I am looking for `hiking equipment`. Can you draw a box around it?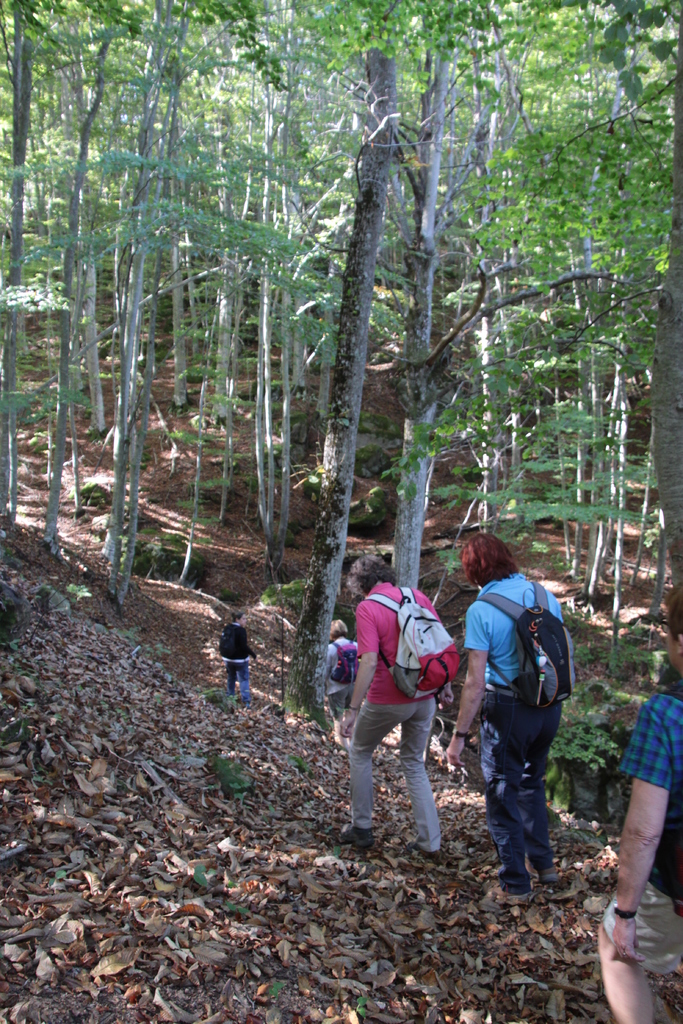
Sure, the bounding box is [482,573,584,721].
